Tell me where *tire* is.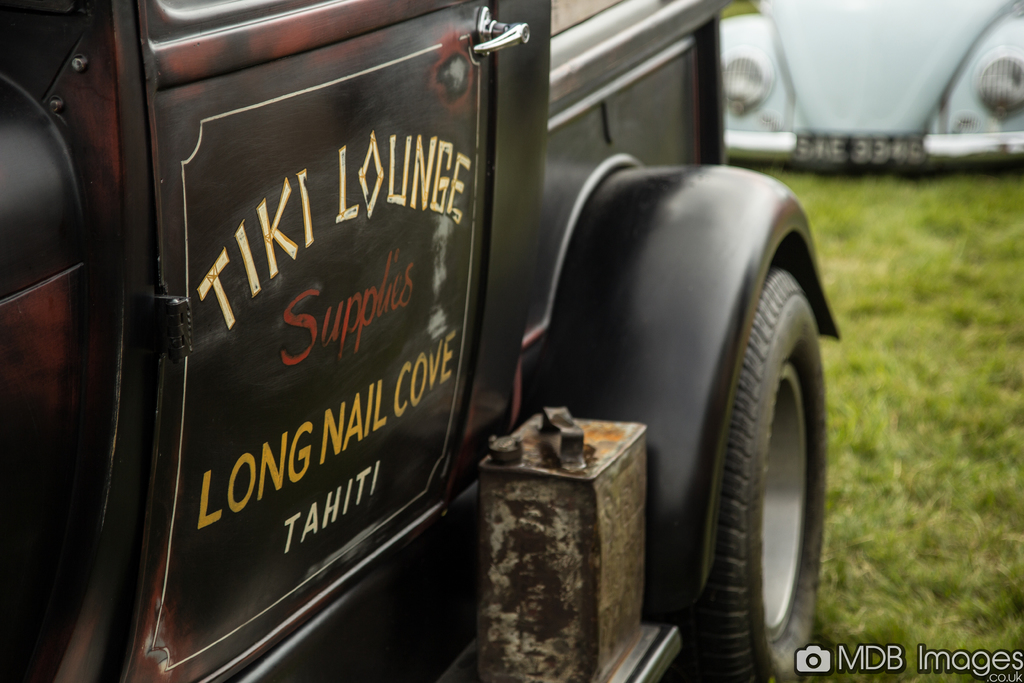
*tire* is at bbox(683, 261, 828, 682).
